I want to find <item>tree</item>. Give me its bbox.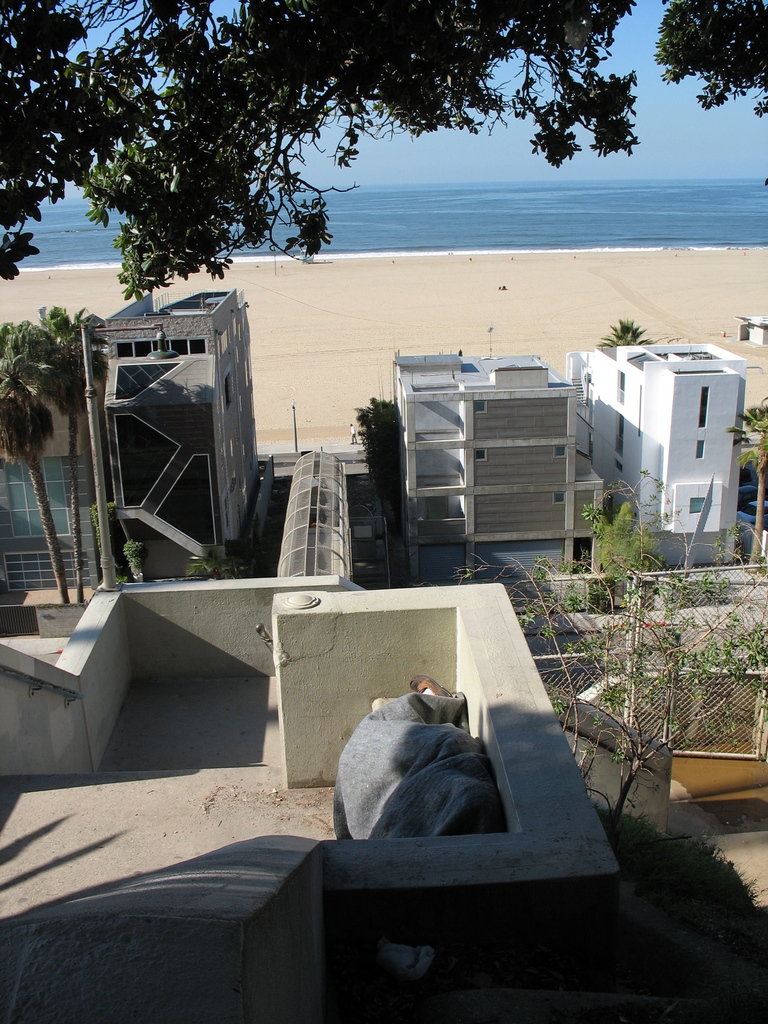
(597,502,669,579).
